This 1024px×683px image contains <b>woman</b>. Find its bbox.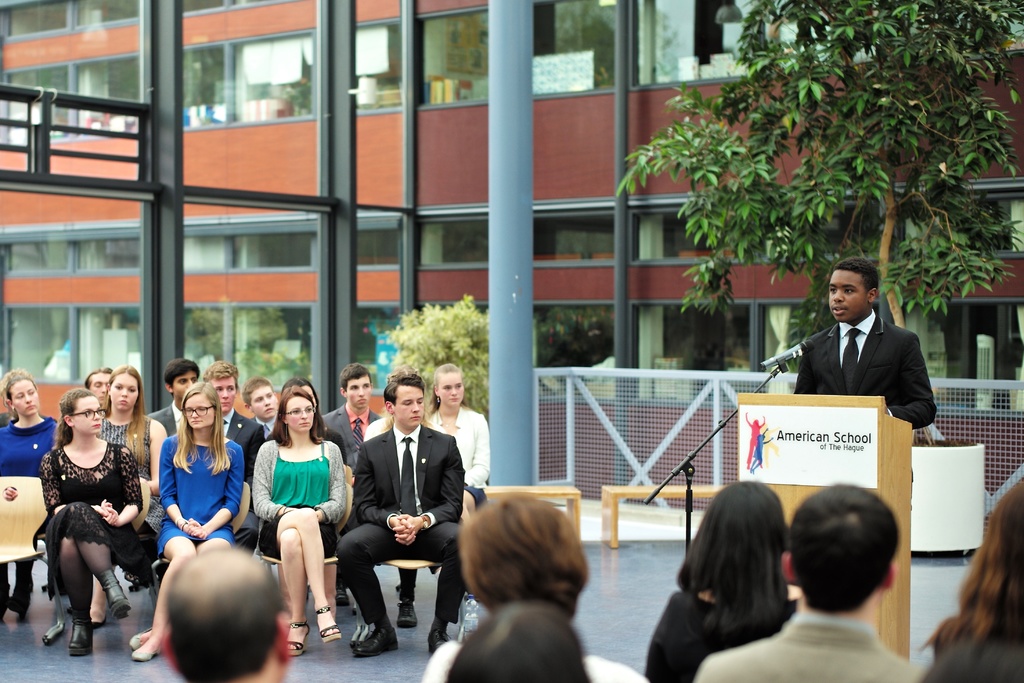
<bbox>415, 491, 657, 682</bbox>.
